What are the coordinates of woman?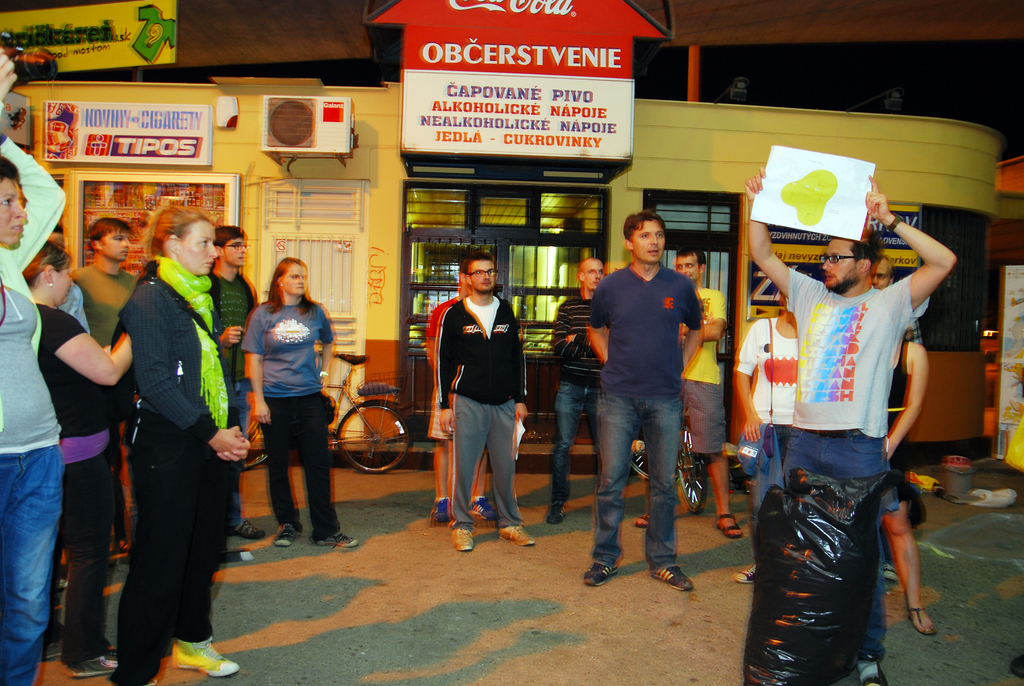
25:237:140:679.
